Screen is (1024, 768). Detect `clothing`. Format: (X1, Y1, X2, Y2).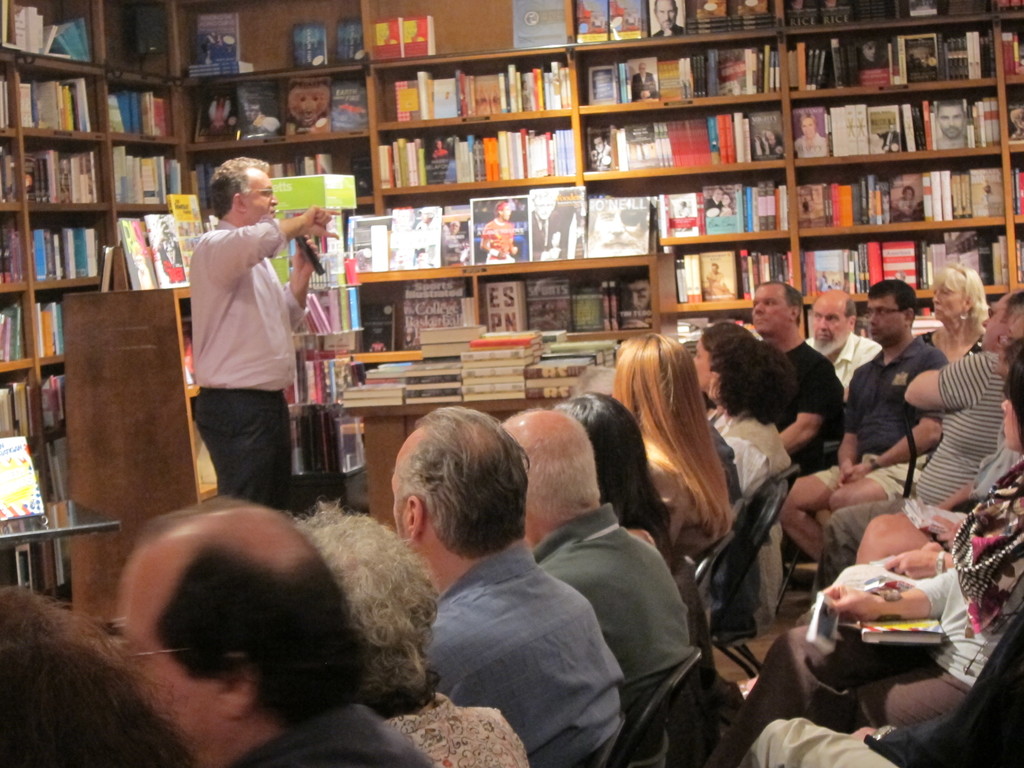
(805, 330, 882, 384).
